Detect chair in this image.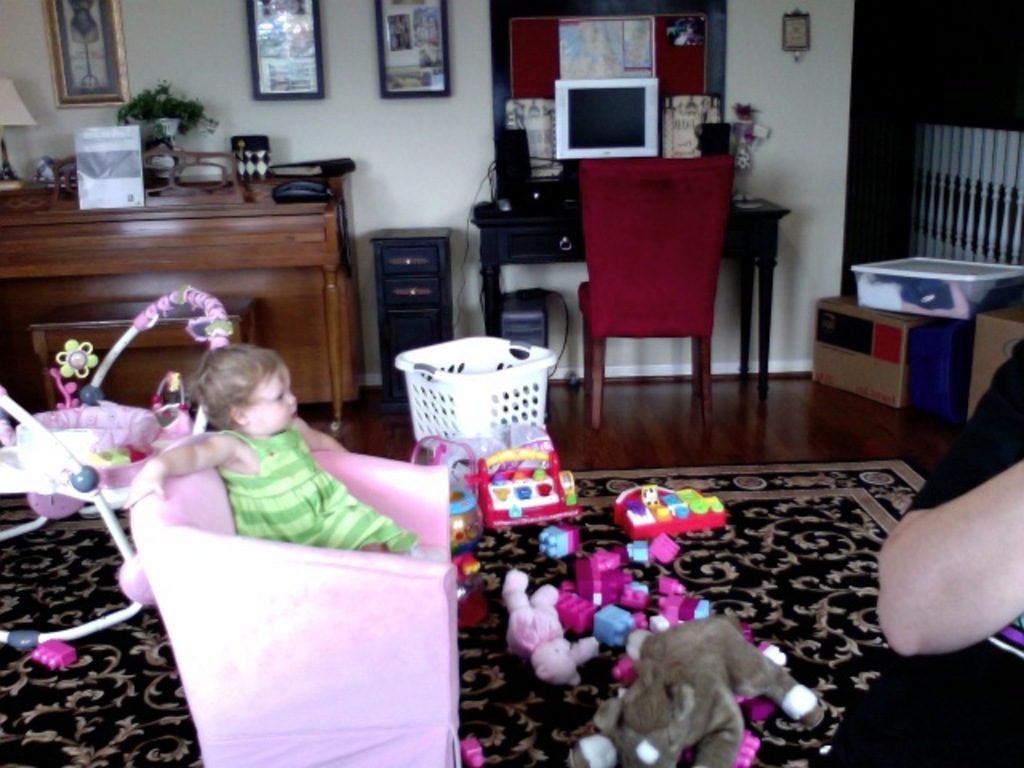
Detection: (565,139,747,418).
